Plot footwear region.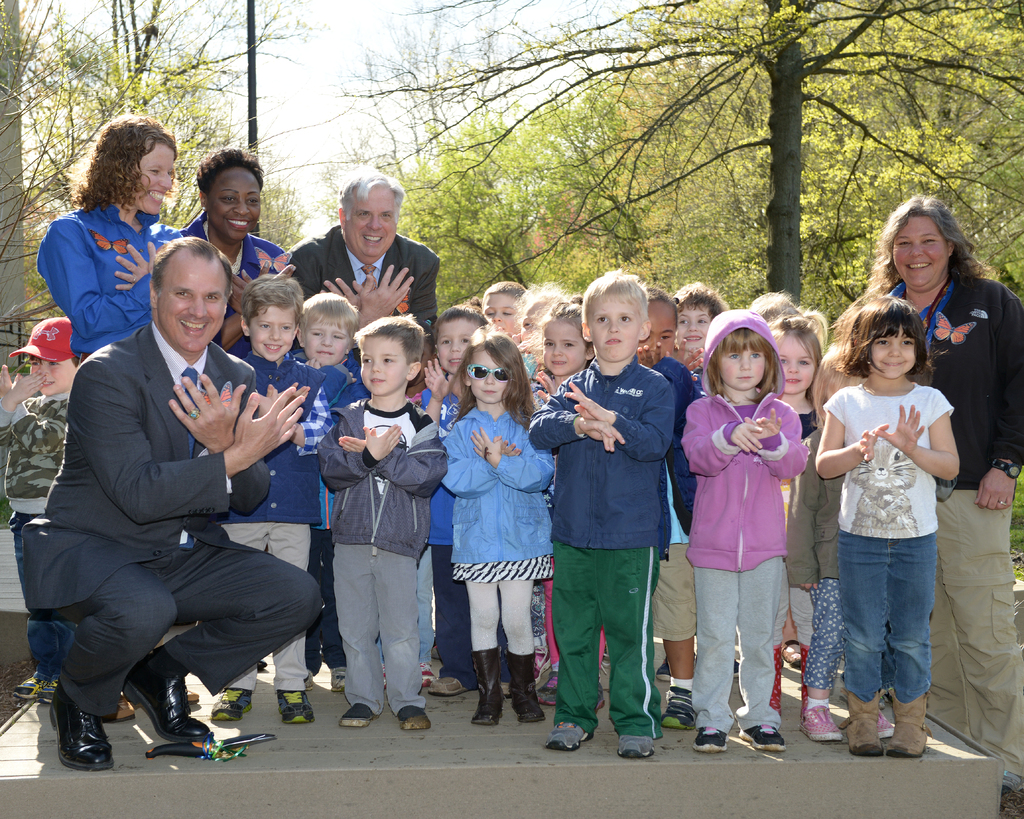
Plotted at {"left": 276, "top": 688, "right": 313, "bottom": 726}.
